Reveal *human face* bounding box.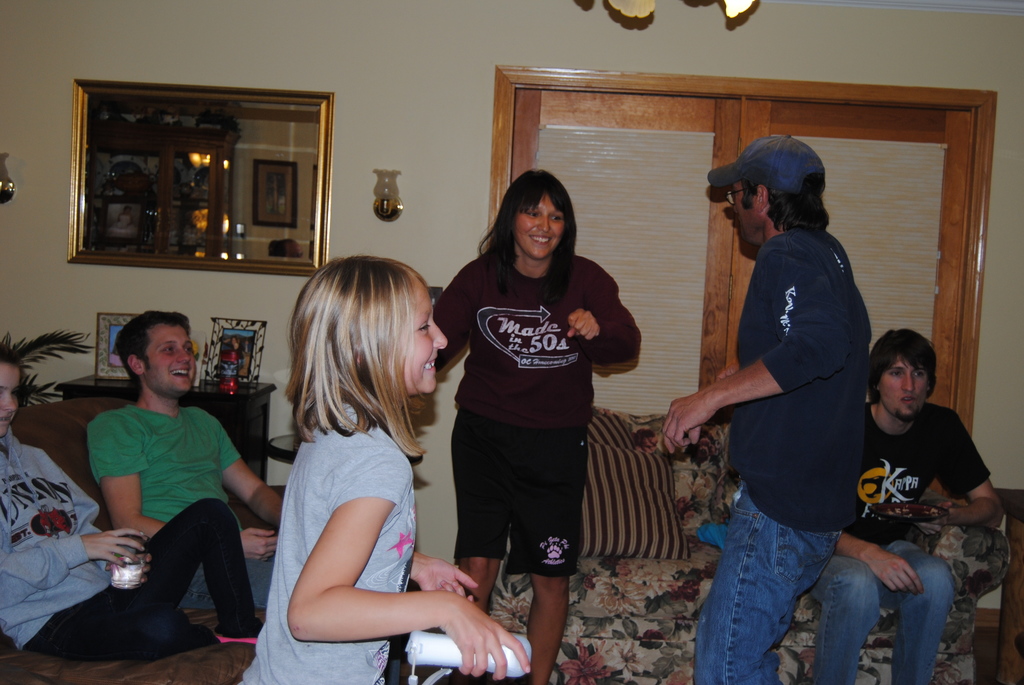
Revealed: box(149, 323, 196, 395).
